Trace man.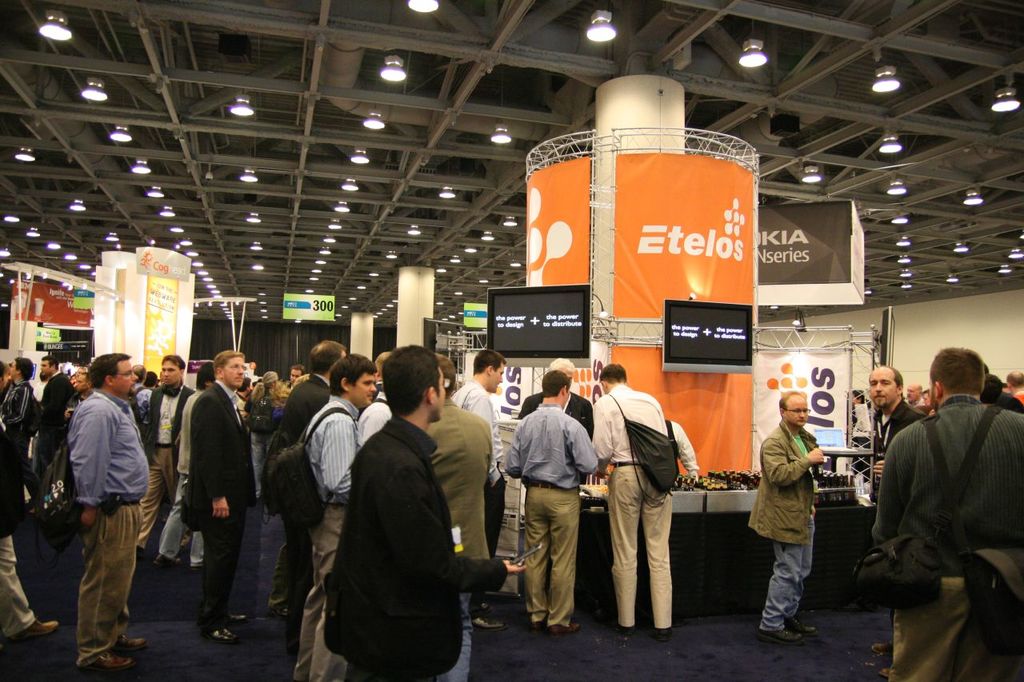
Traced to {"left": 590, "top": 355, "right": 685, "bottom": 636}.
